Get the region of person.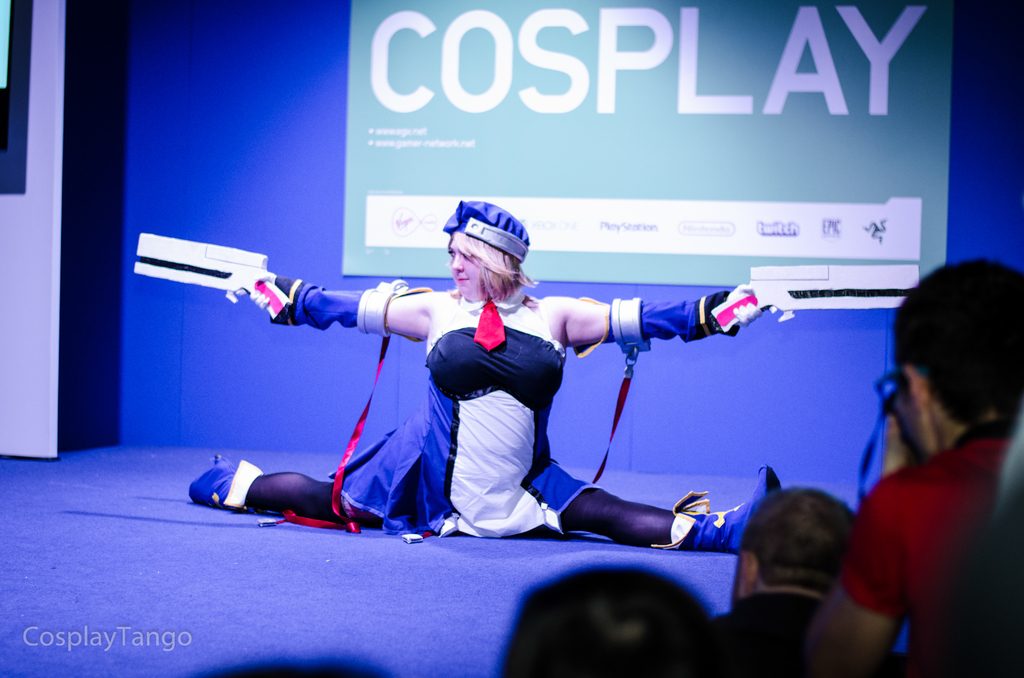
region(499, 566, 729, 677).
